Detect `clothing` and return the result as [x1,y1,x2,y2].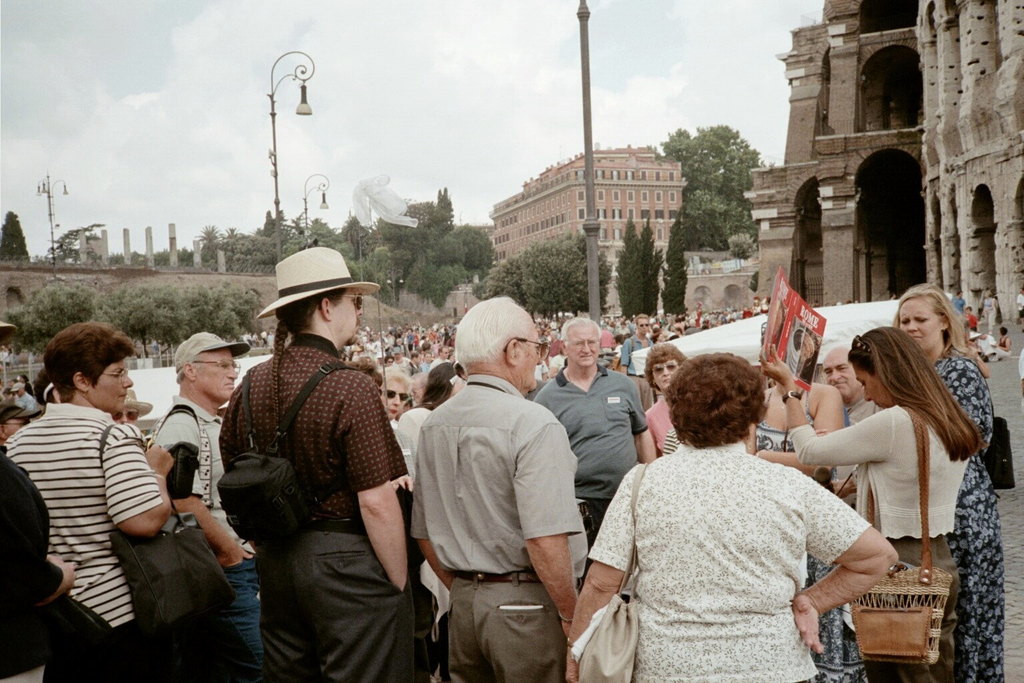
[963,312,977,327].
